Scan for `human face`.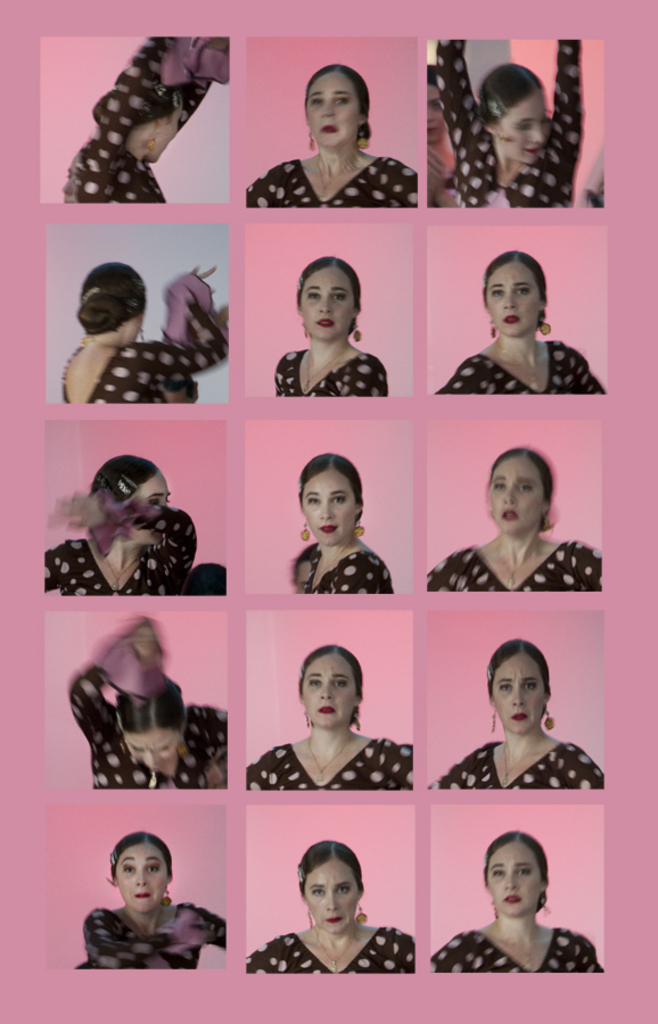
Scan result: left=295, top=264, right=356, bottom=346.
